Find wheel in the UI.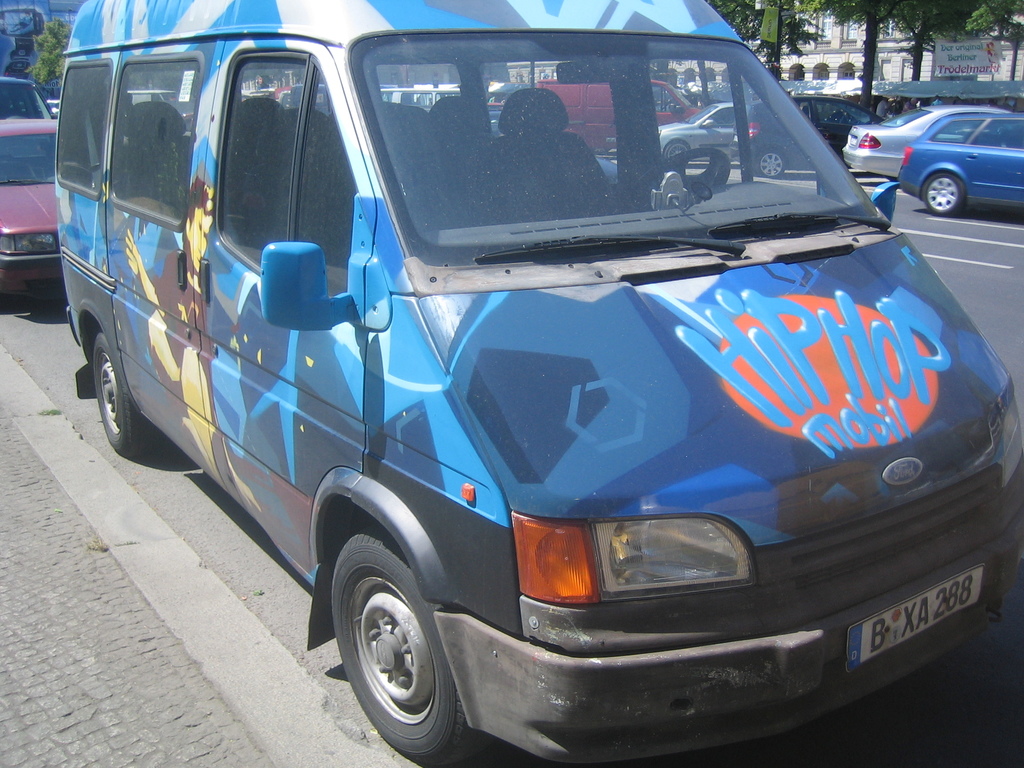
UI element at {"x1": 95, "y1": 332, "x2": 154, "y2": 455}.
